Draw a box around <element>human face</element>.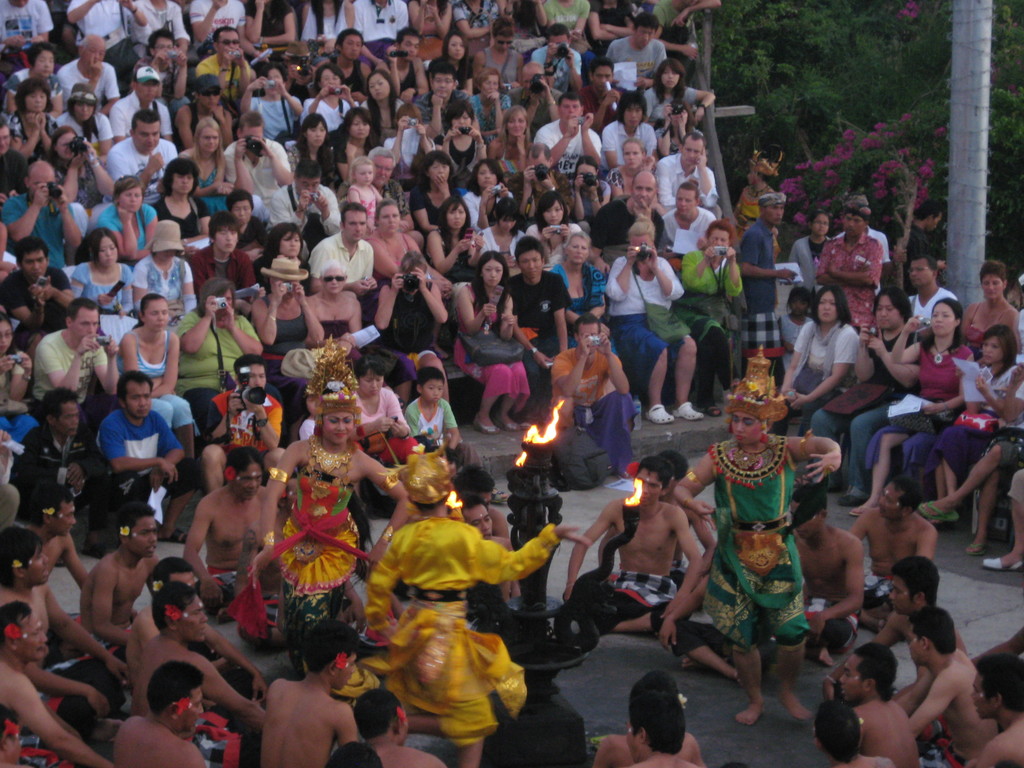
{"x1": 518, "y1": 67, "x2": 541, "y2": 92}.
